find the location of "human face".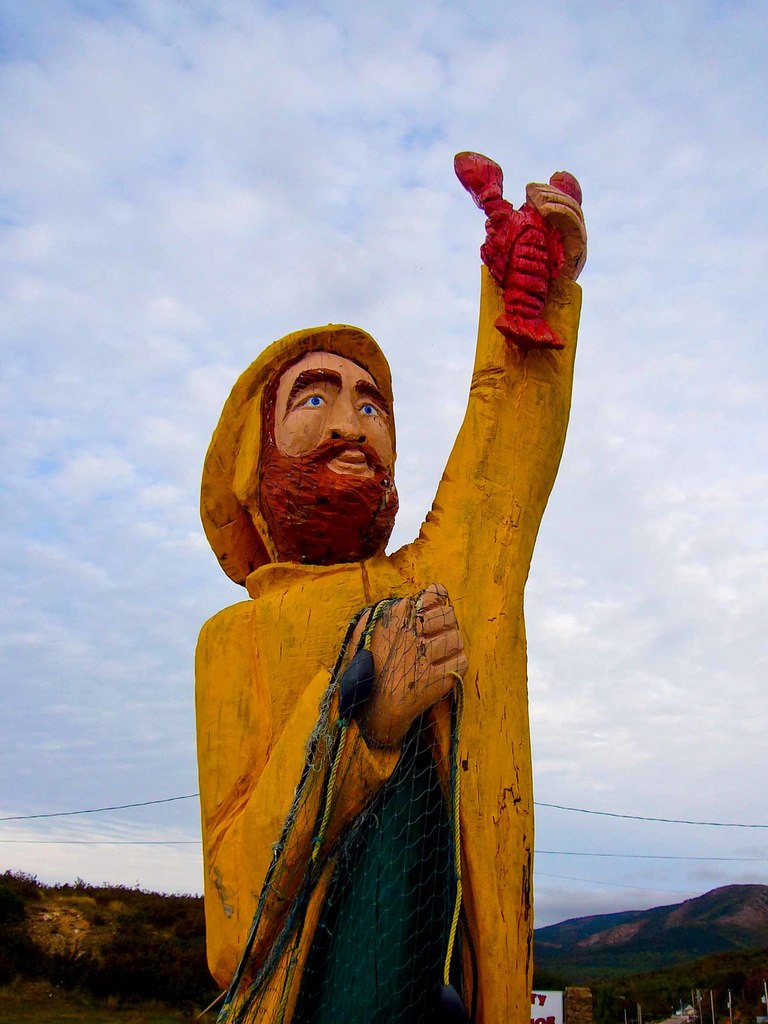
Location: BBox(261, 355, 395, 522).
